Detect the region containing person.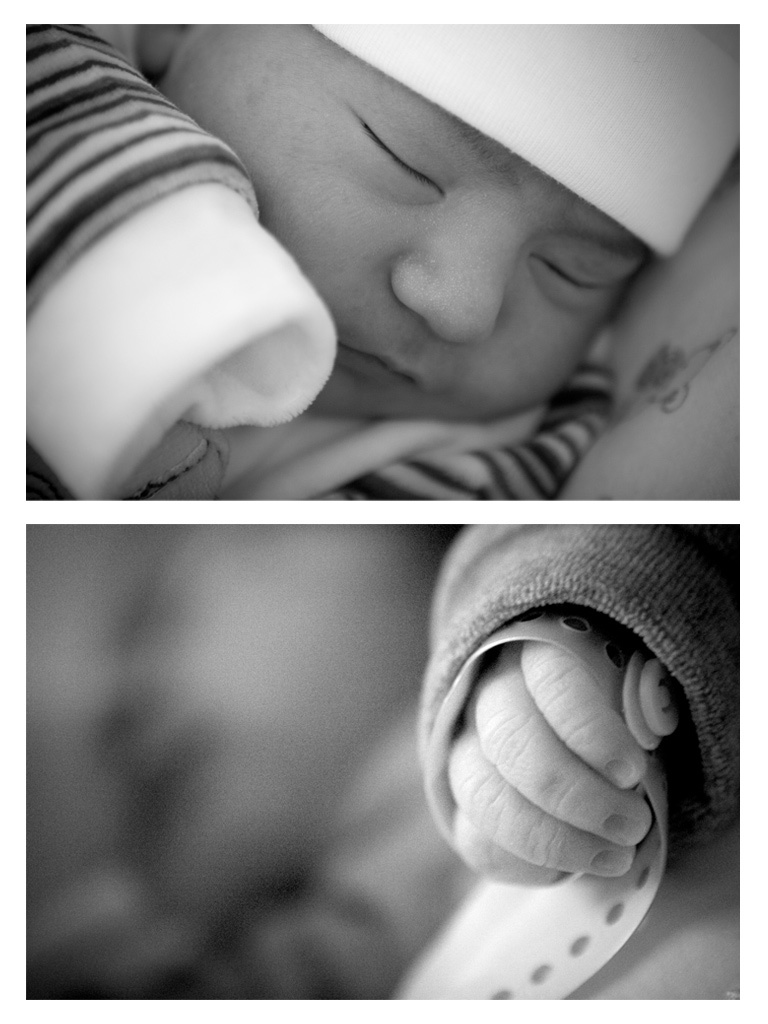
<bbox>415, 527, 742, 884</bbox>.
